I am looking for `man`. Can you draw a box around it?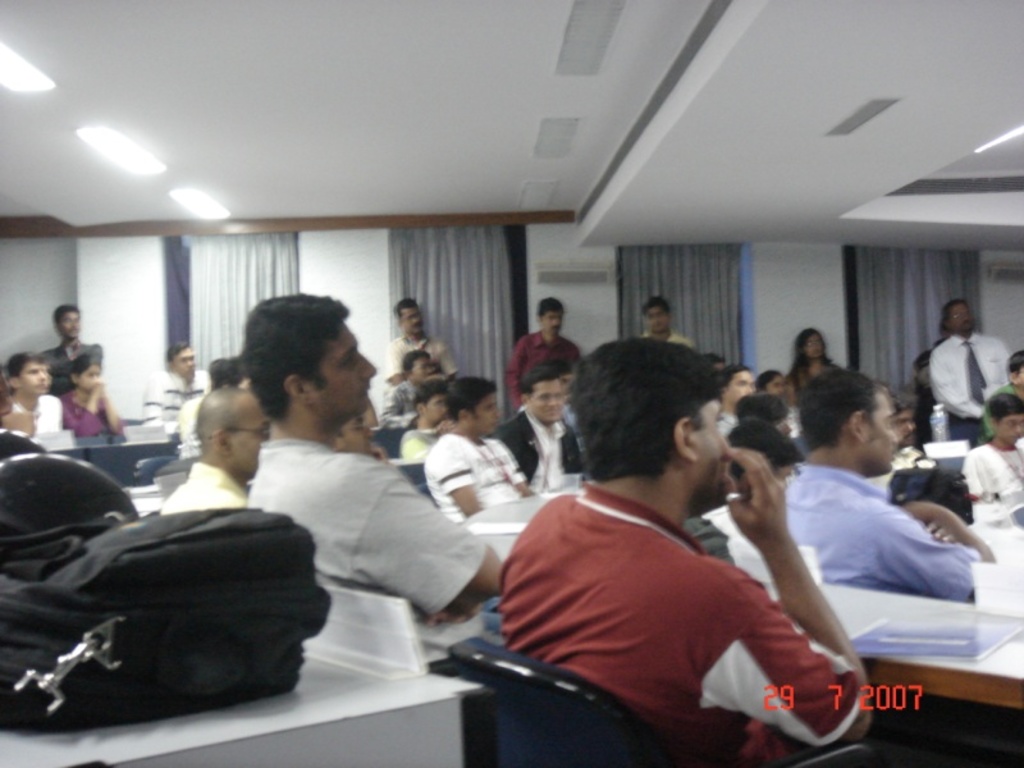
Sure, the bounding box is BBox(498, 340, 878, 765).
